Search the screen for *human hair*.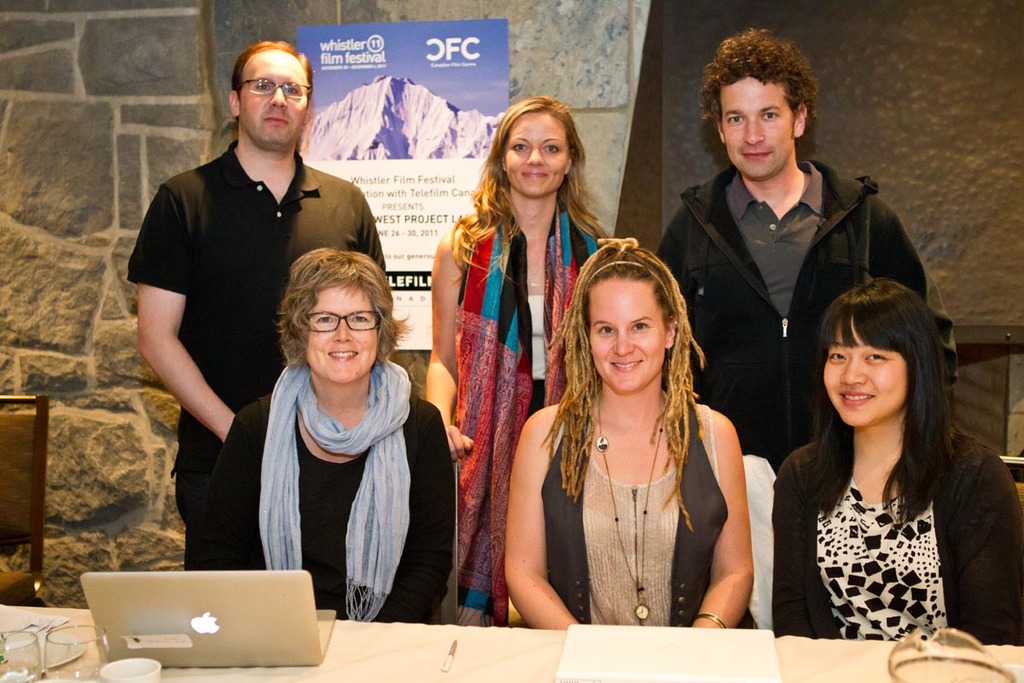
Found at (x1=276, y1=246, x2=415, y2=362).
